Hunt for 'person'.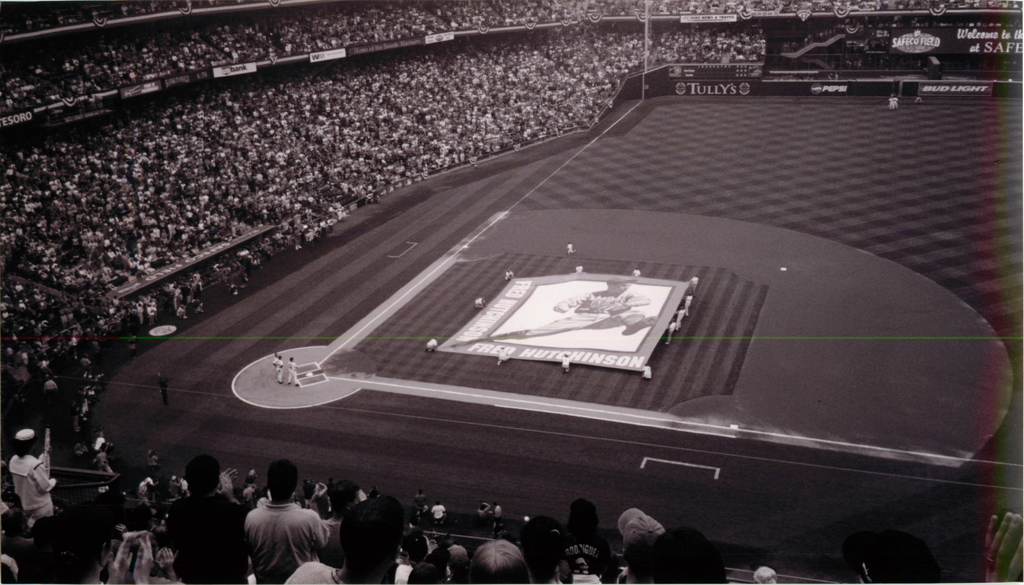
Hunted down at <region>882, 93, 895, 108</region>.
